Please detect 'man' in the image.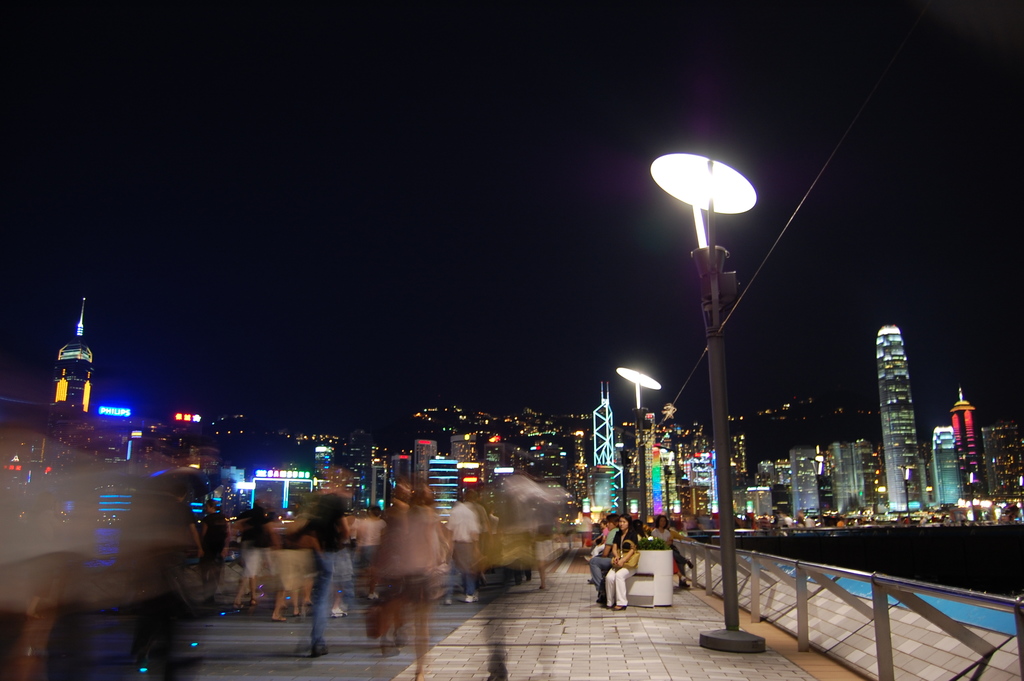
l=442, t=486, r=485, b=602.
